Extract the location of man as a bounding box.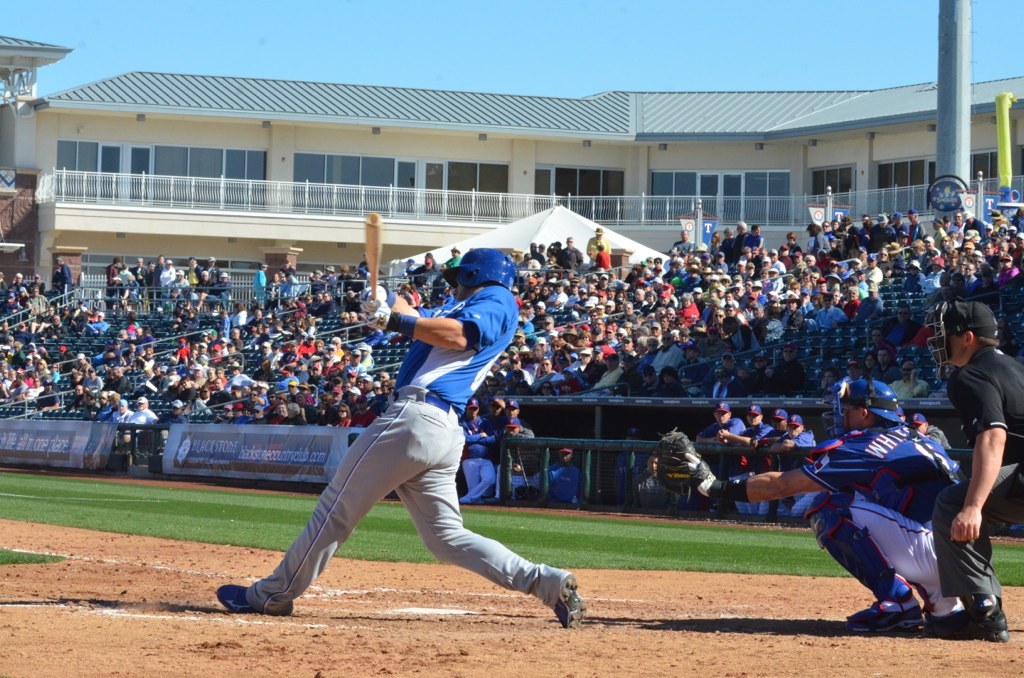
[left=648, top=320, right=675, bottom=348].
